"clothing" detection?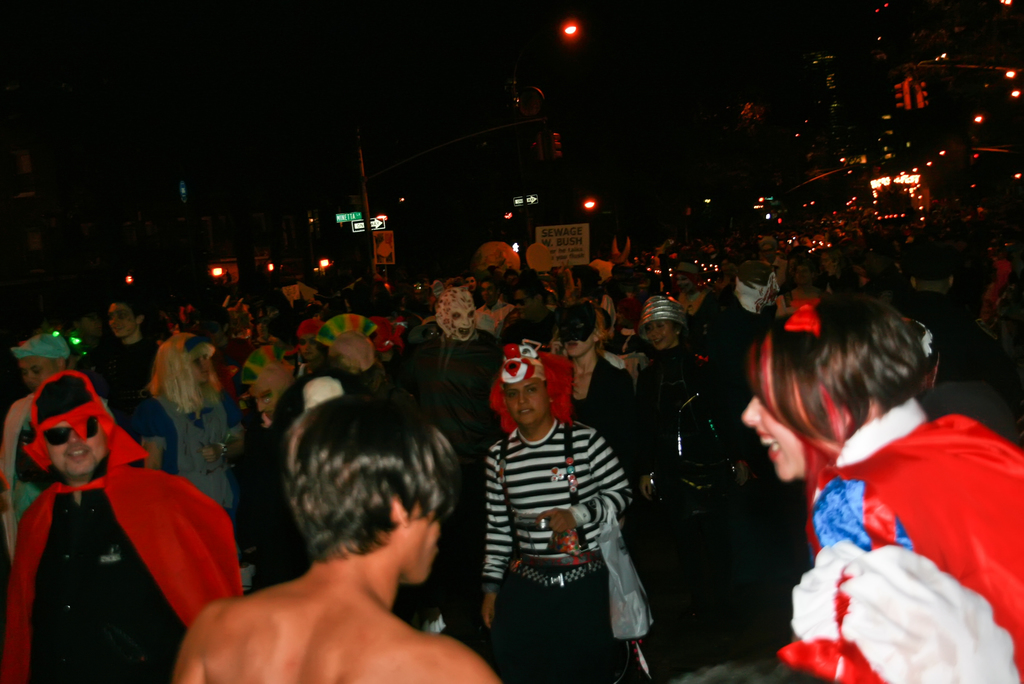
x1=579, y1=261, x2=616, y2=282
